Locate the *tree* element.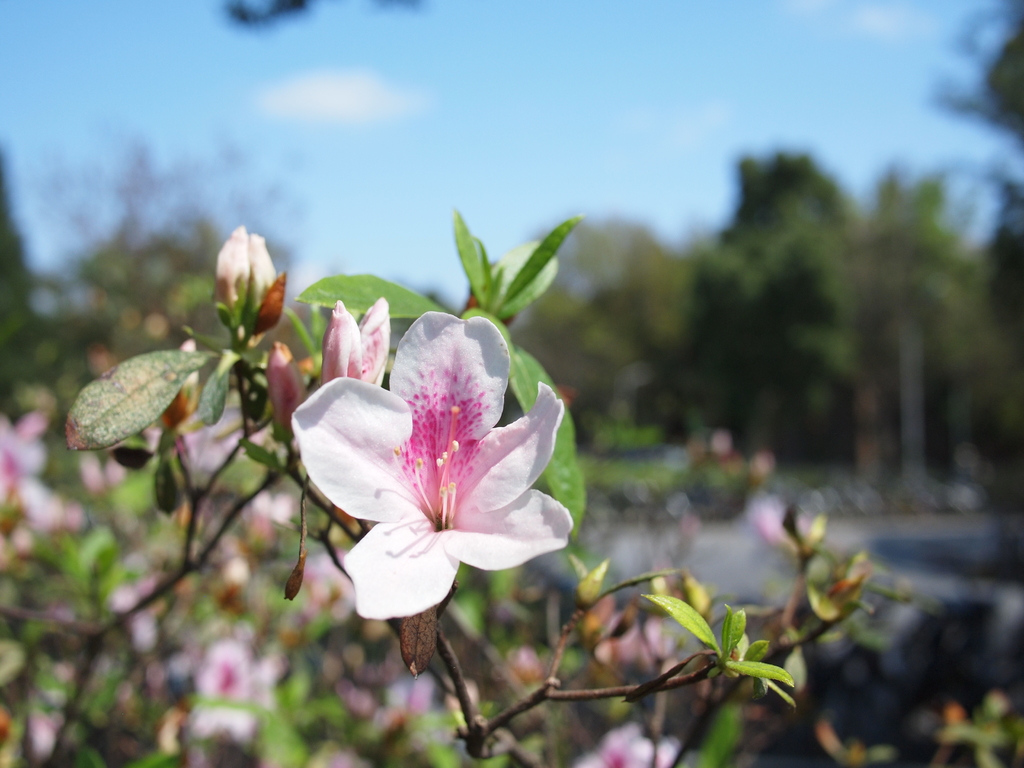
Element bbox: (x1=838, y1=159, x2=990, y2=499).
